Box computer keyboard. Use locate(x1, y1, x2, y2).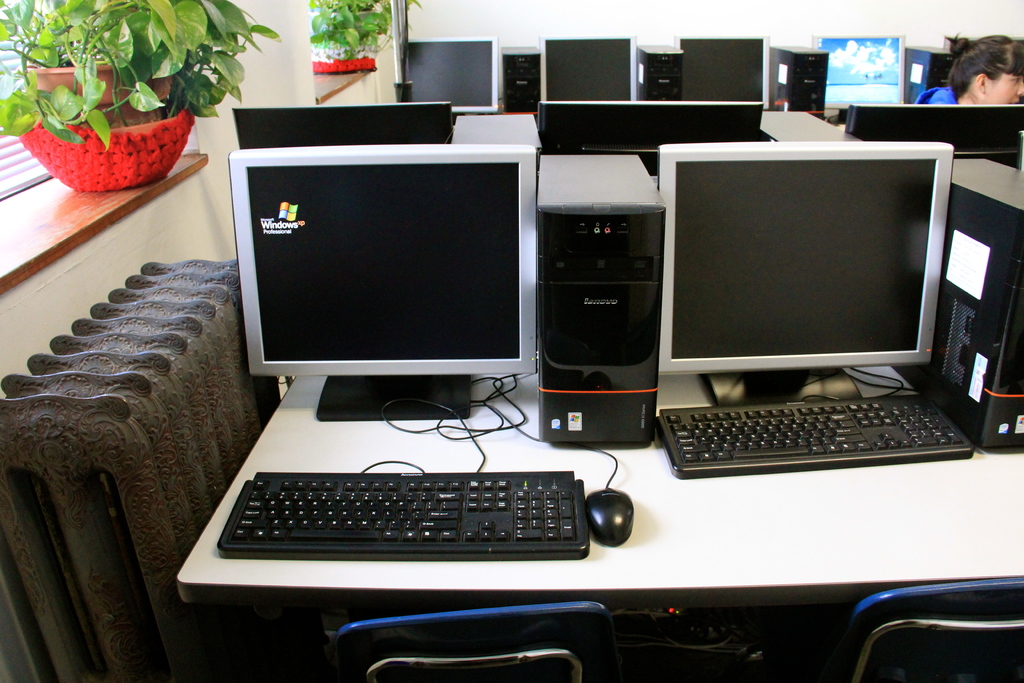
locate(215, 468, 590, 559).
